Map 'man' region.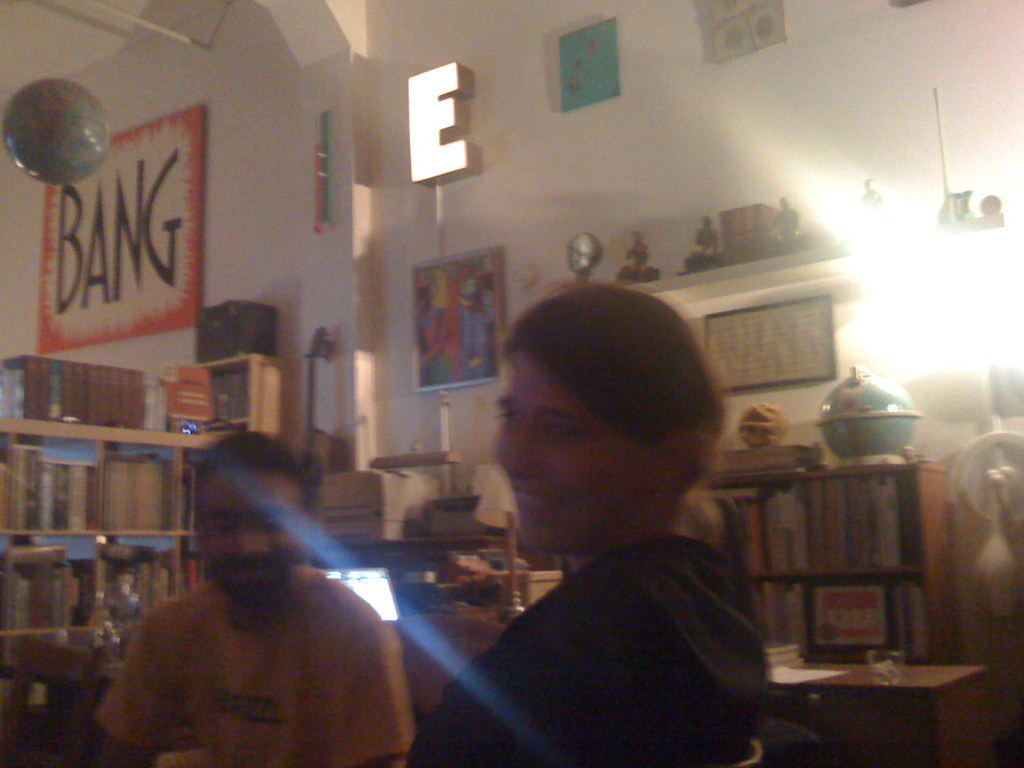
Mapped to 89:435:419:764.
